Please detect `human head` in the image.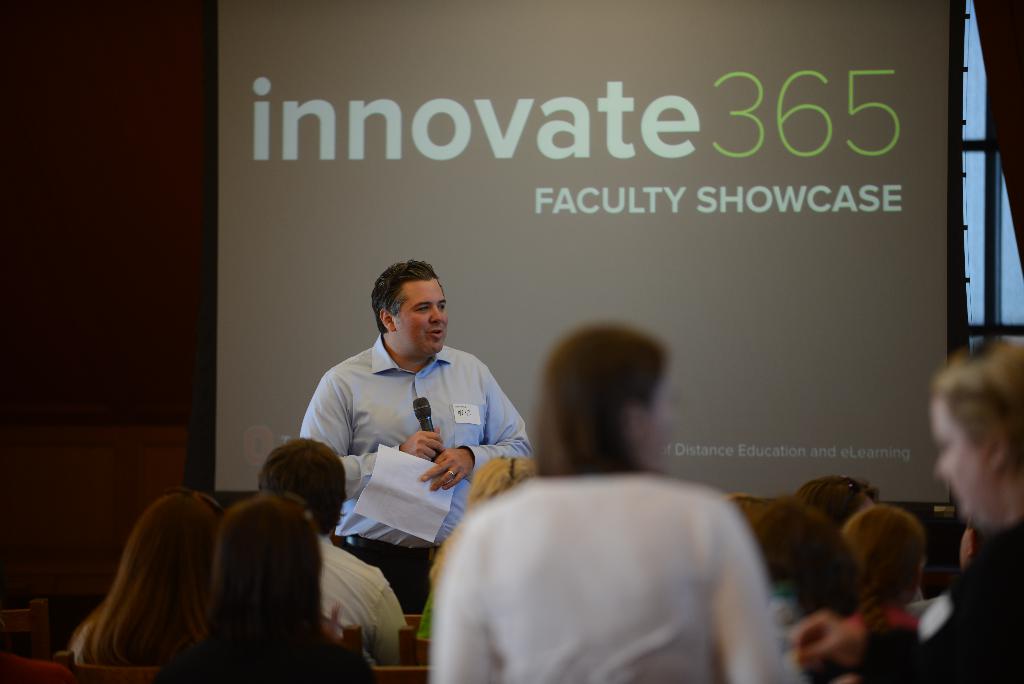
x1=367 y1=260 x2=452 y2=355.
